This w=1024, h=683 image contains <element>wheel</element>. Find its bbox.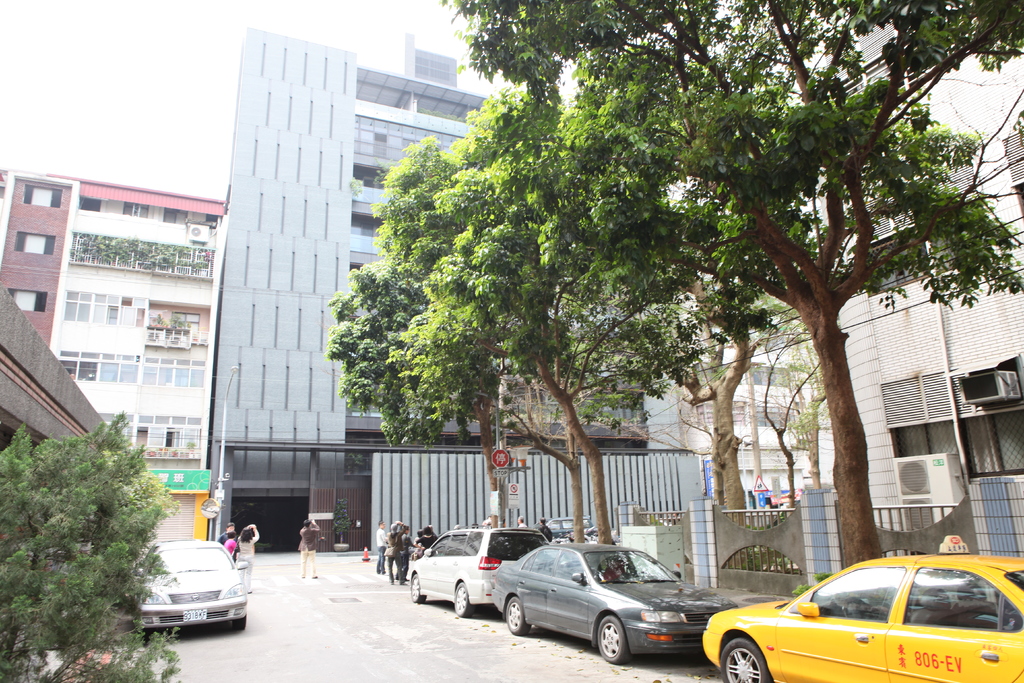
x1=507 y1=597 x2=532 y2=636.
